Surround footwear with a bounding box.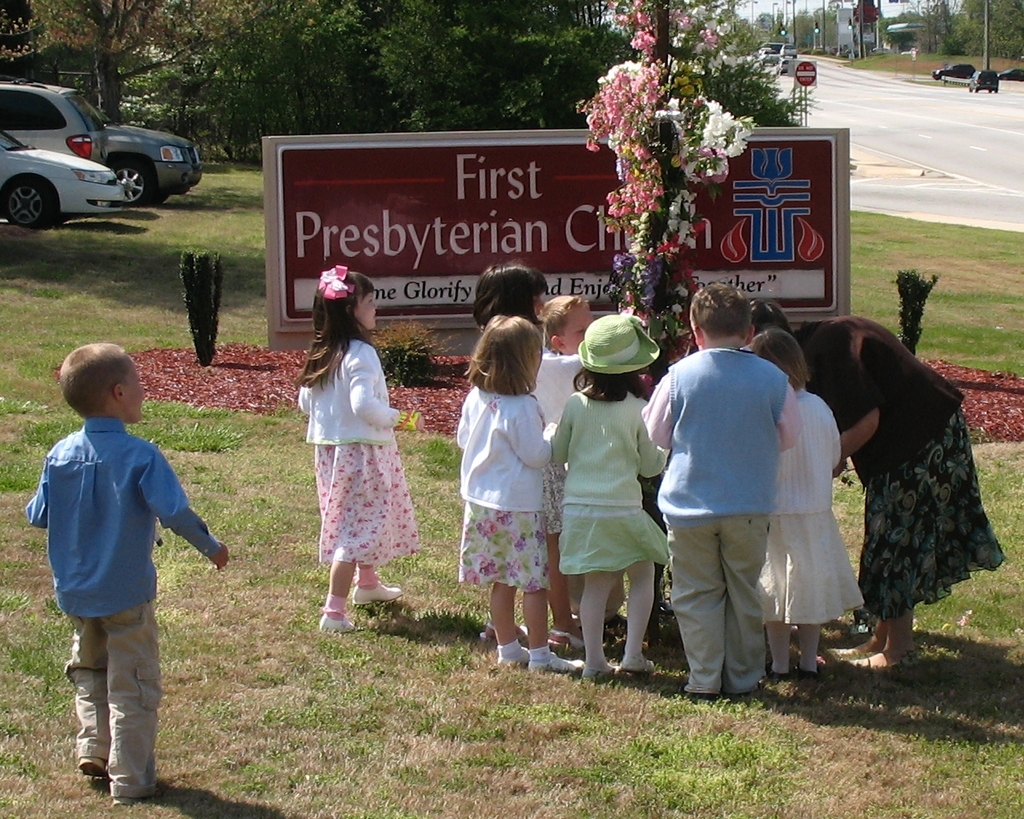
crop(680, 689, 720, 700).
